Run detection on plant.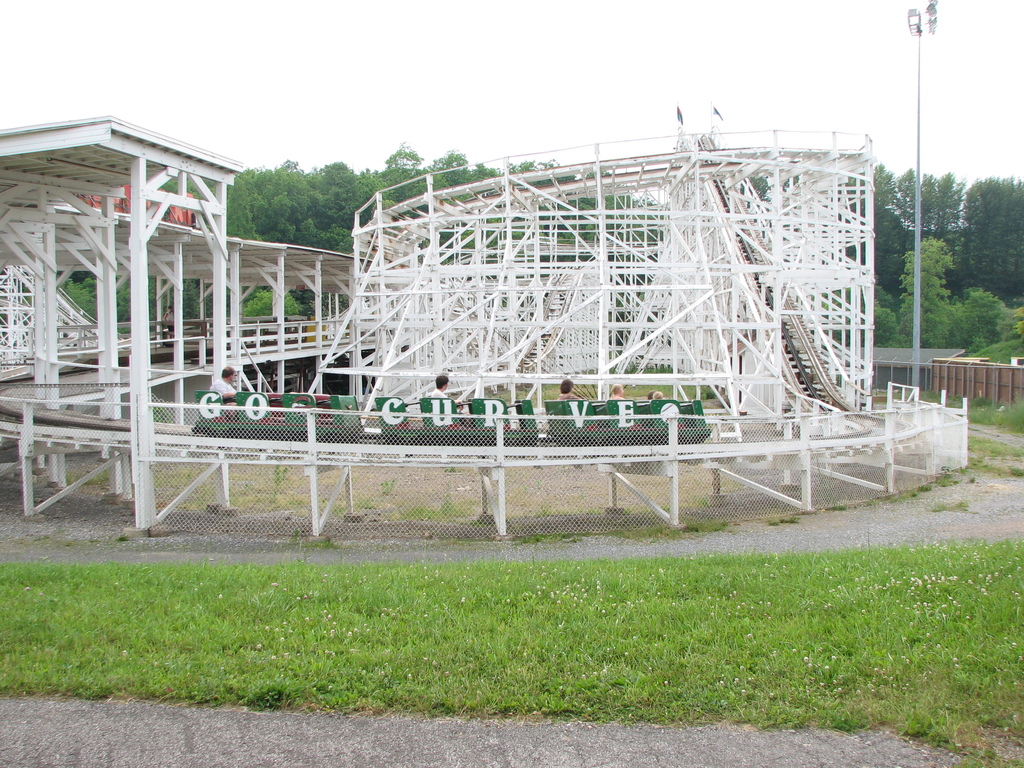
Result: [x1=240, y1=458, x2=294, y2=504].
